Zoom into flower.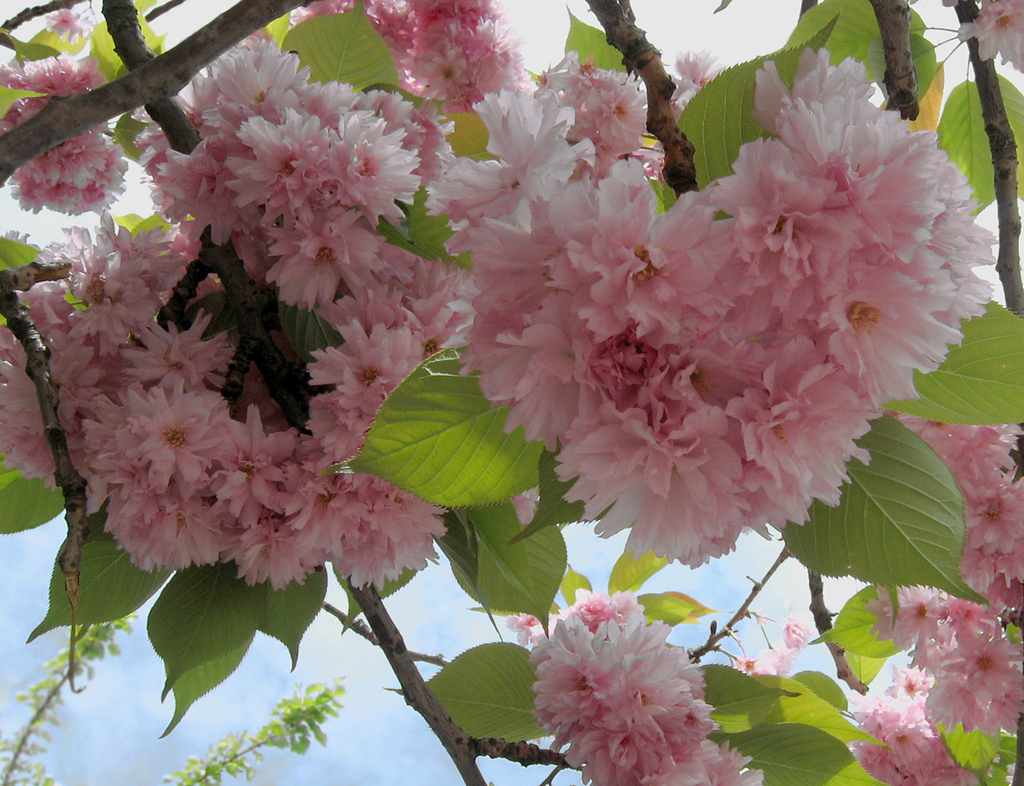
Zoom target: (954, 0, 1023, 71).
